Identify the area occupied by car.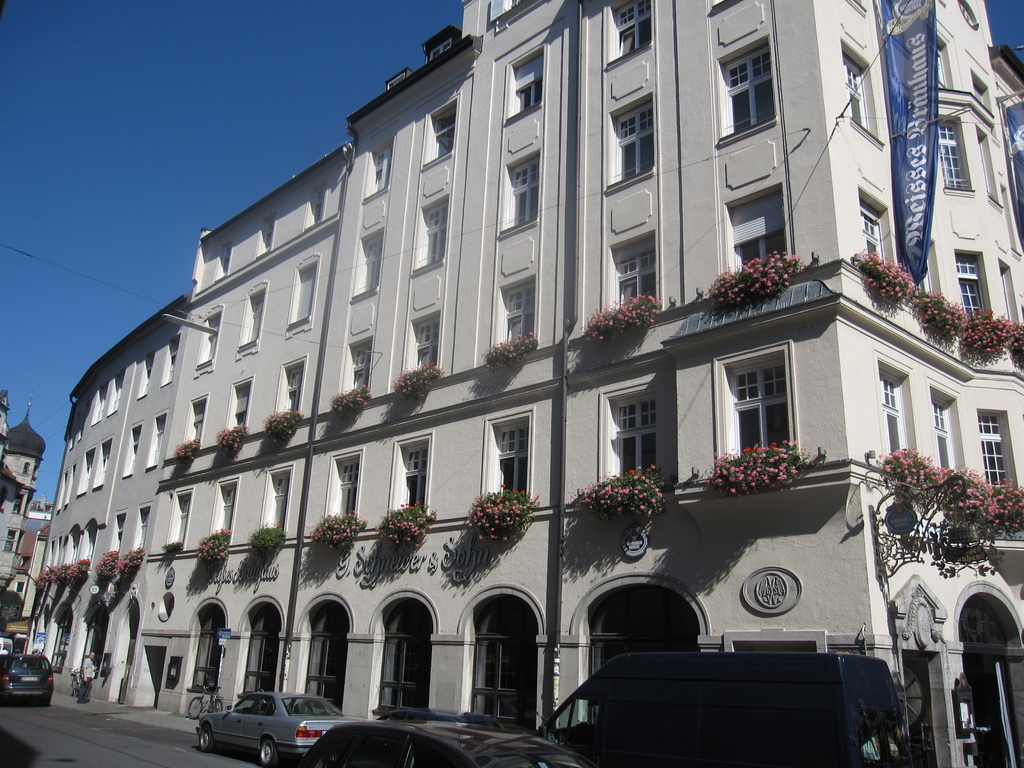
Area: [left=172, top=685, right=341, bottom=758].
